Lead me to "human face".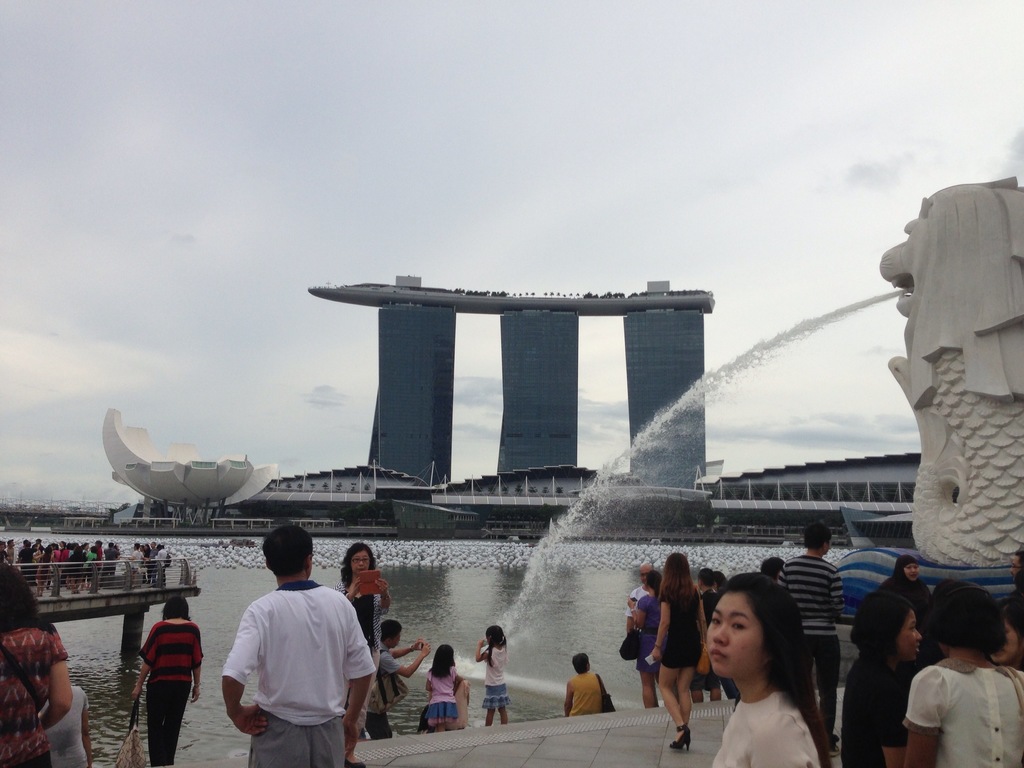
Lead to l=705, t=592, r=765, b=679.
